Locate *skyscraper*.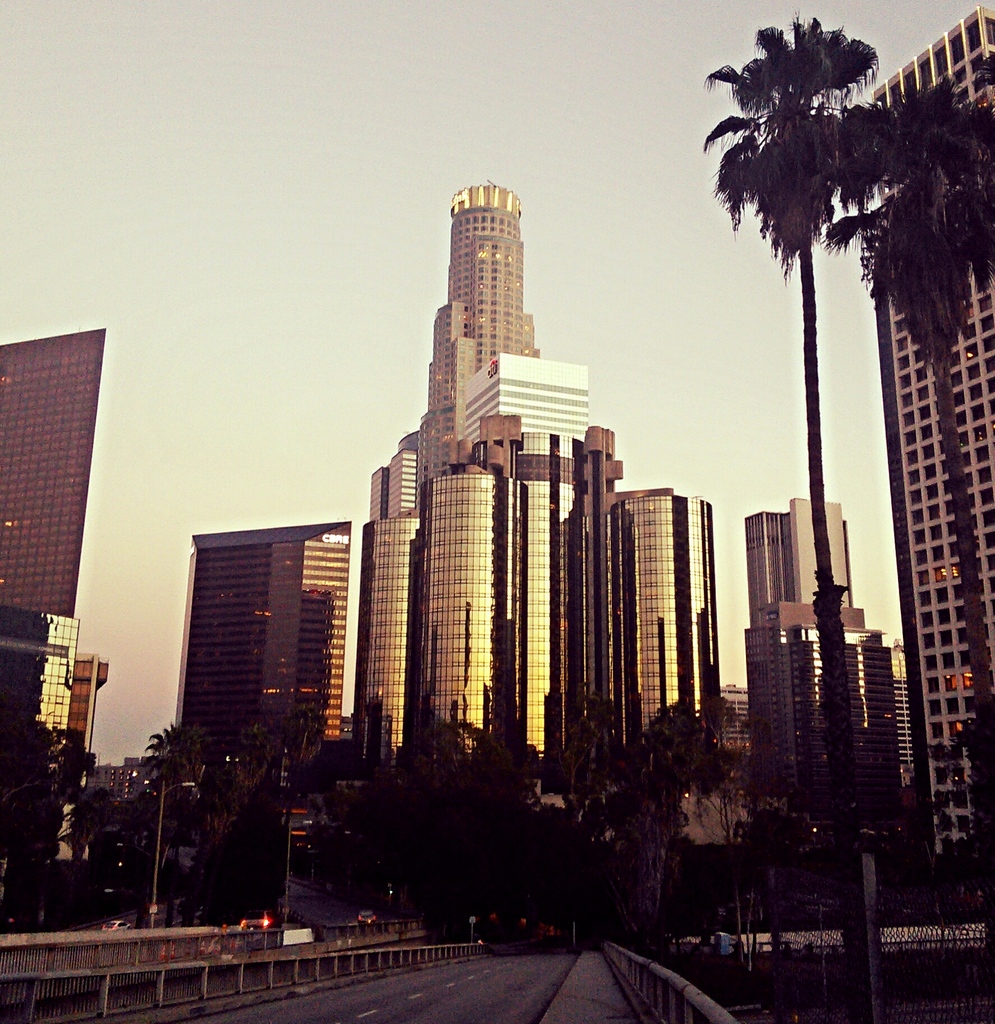
Bounding box: rect(460, 351, 592, 438).
